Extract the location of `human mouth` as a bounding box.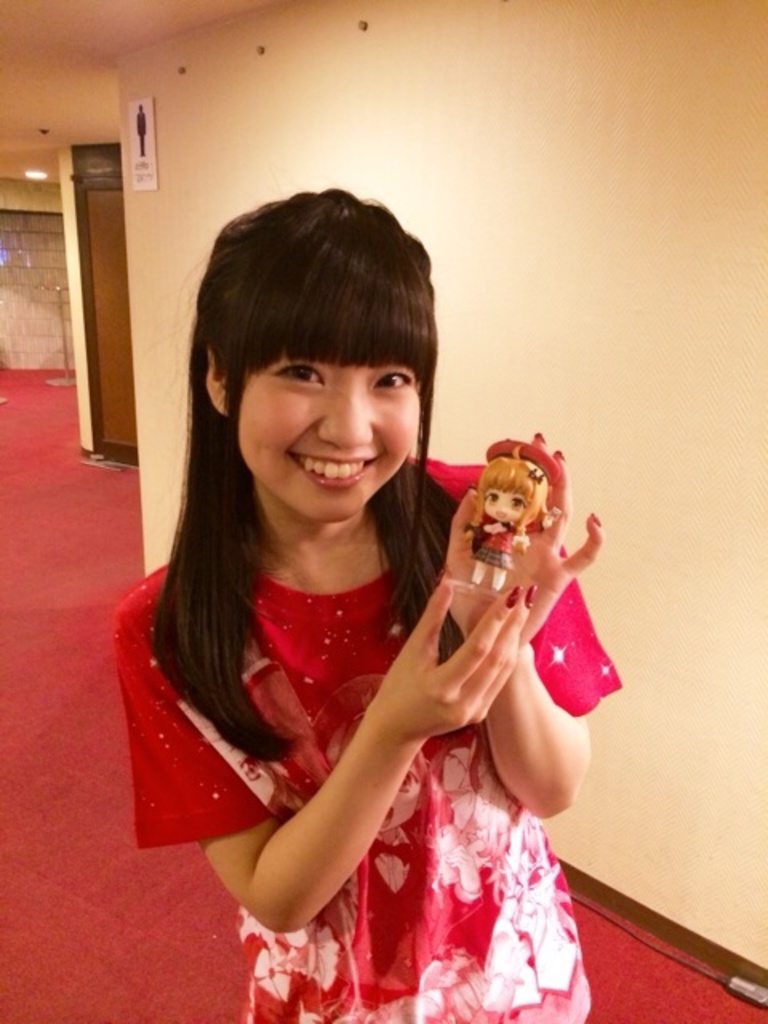
(290,454,376,490).
